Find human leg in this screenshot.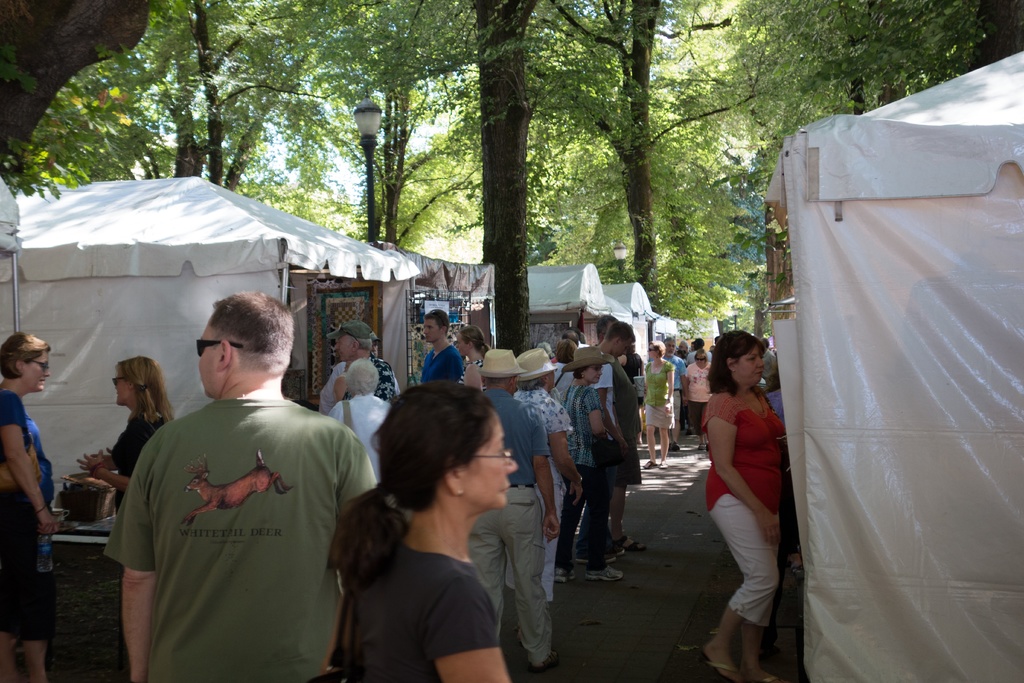
The bounding box for human leg is 705 498 777 682.
